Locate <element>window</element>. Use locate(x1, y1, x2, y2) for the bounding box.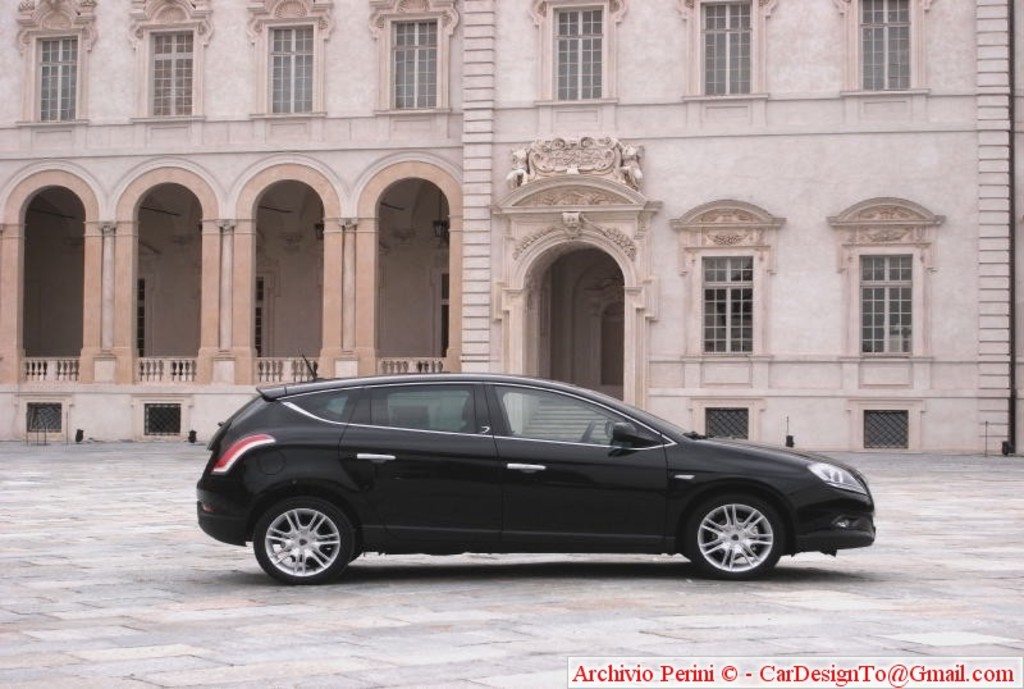
locate(845, 0, 927, 85).
